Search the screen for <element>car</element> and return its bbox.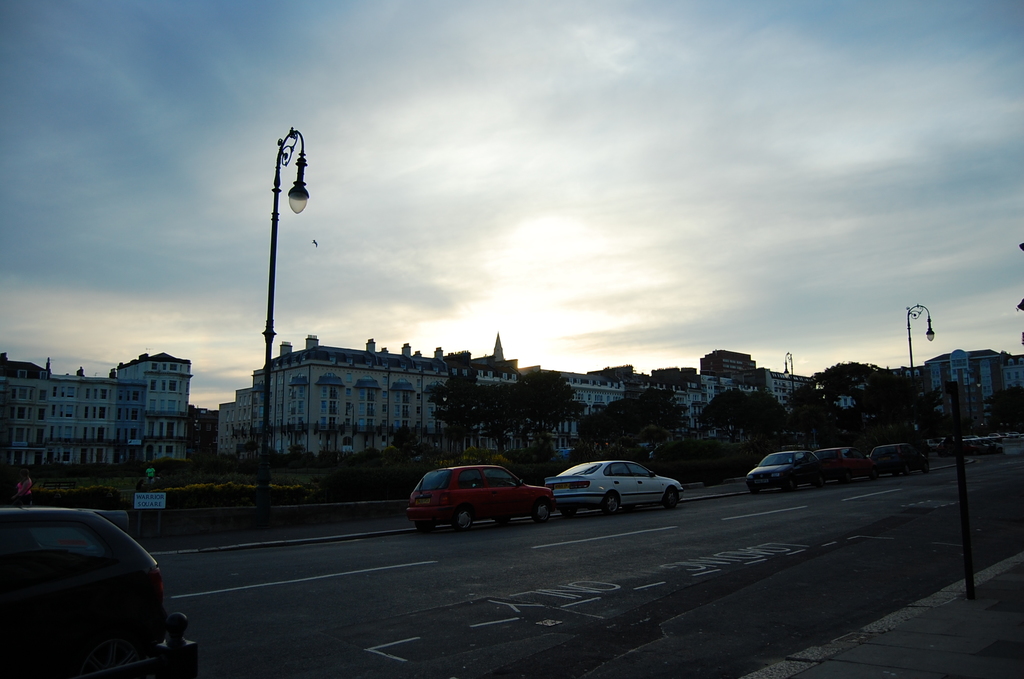
Found: bbox=[810, 446, 878, 486].
